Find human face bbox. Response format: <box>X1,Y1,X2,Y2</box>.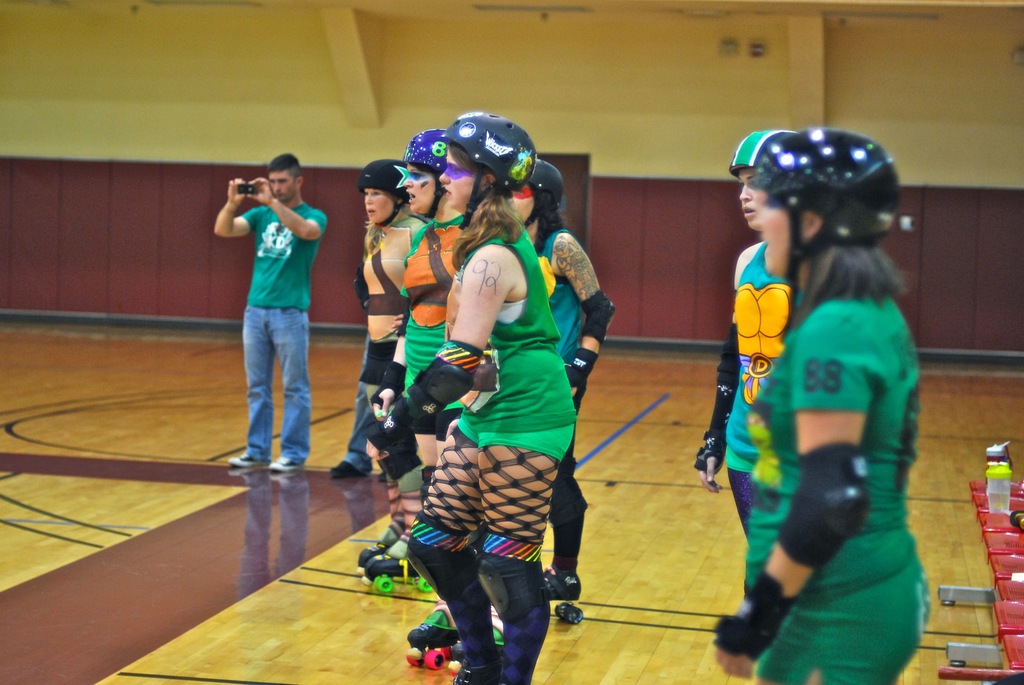
<box>400,164,433,210</box>.
